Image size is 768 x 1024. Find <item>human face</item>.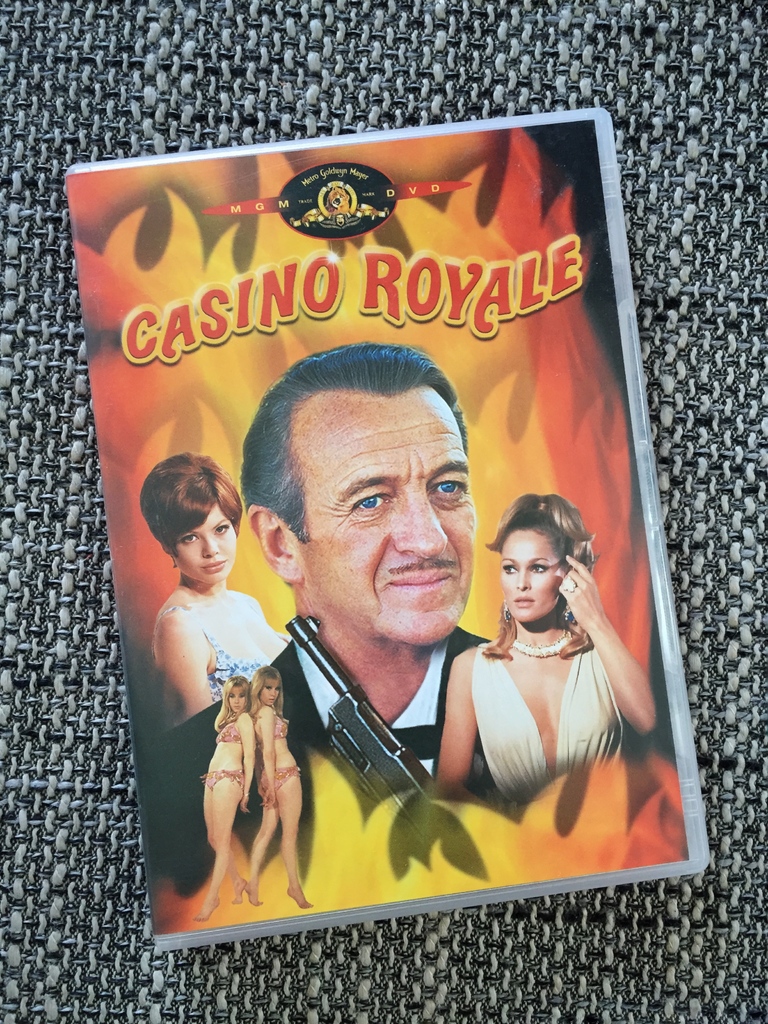
region(305, 390, 470, 641).
